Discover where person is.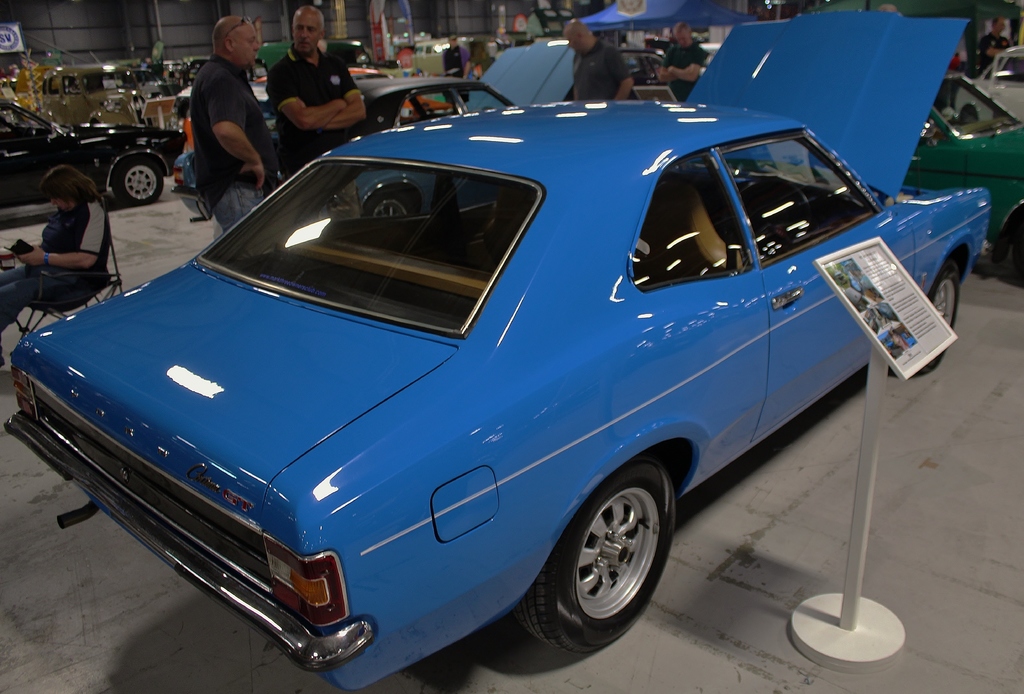
Discovered at 440,36,479,108.
